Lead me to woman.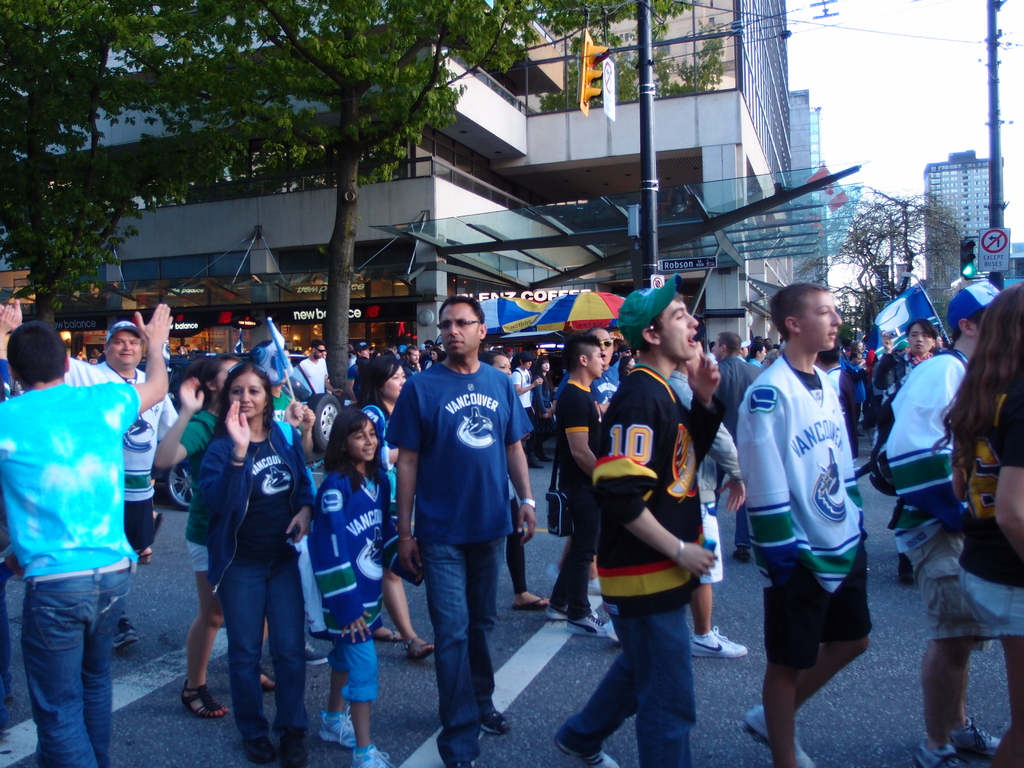
Lead to (476,352,556,605).
